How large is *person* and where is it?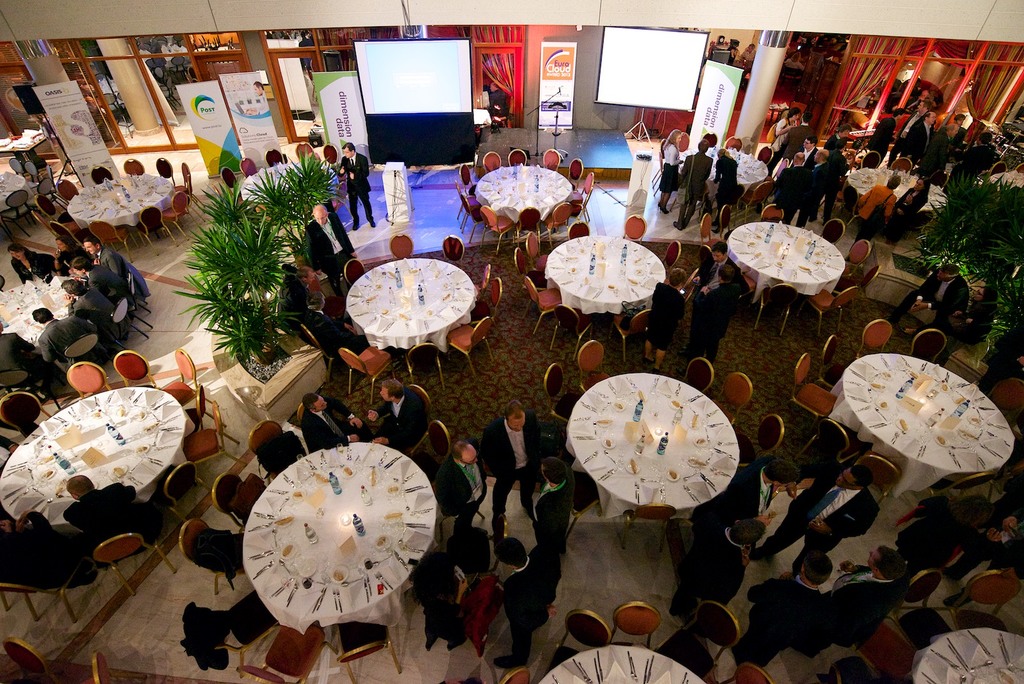
Bounding box: <bbox>484, 392, 536, 536</bbox>.
